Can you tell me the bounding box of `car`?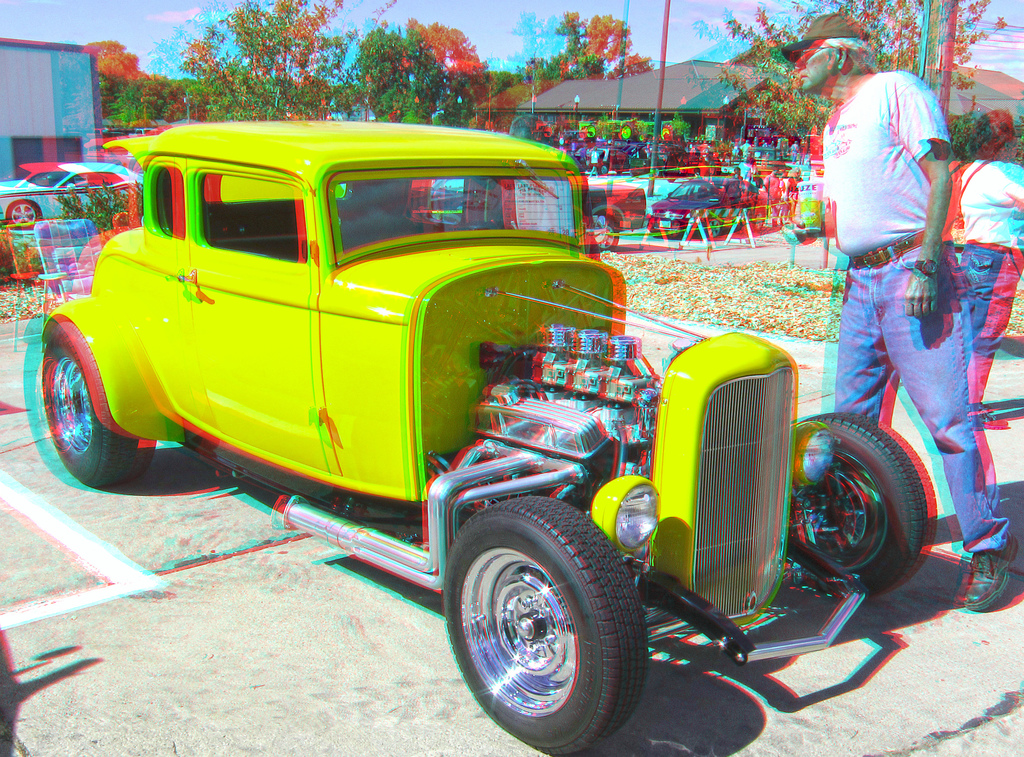
select_region(0, 163, 144, 233).
